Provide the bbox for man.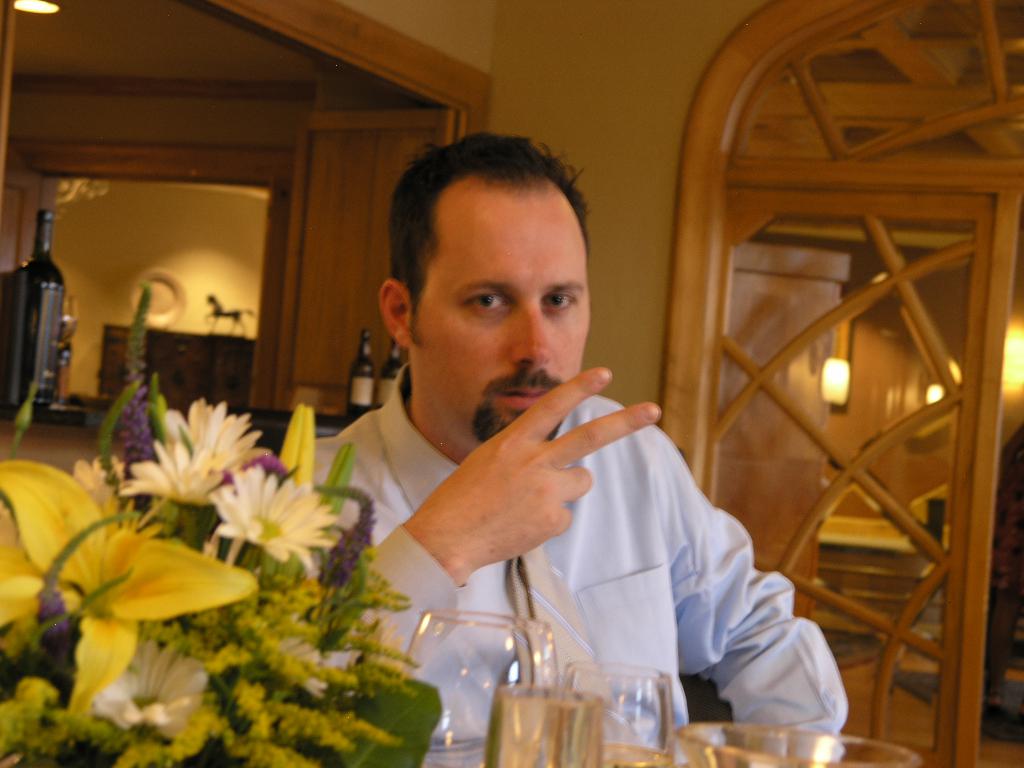
rect(241, 135, 819, 732).
